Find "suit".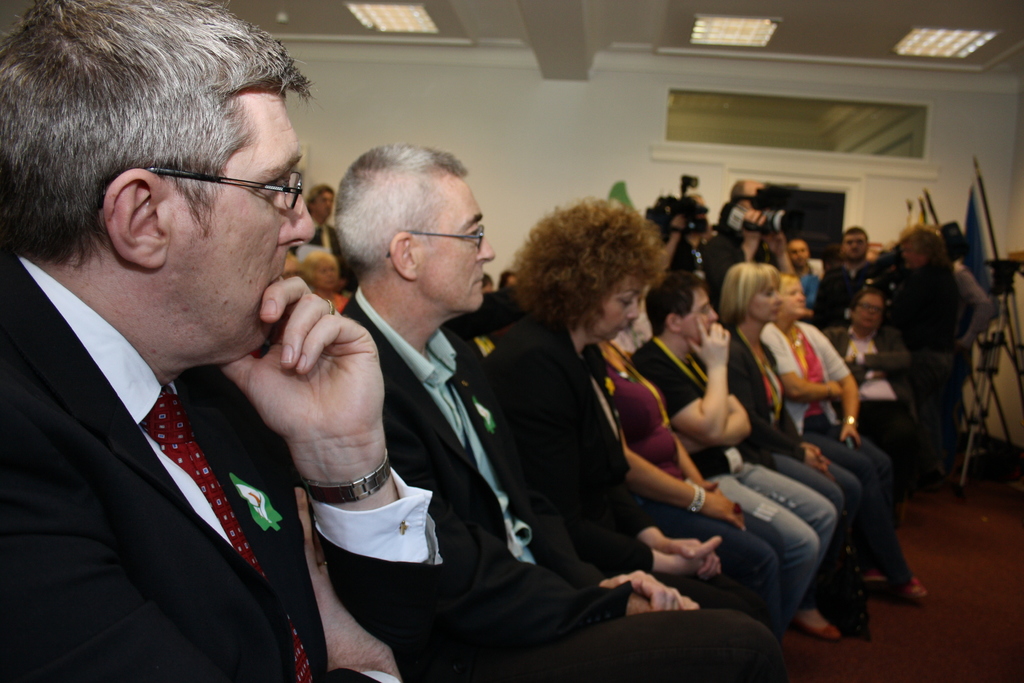
<bbox>307, 224, 351, 289</bbox>.
